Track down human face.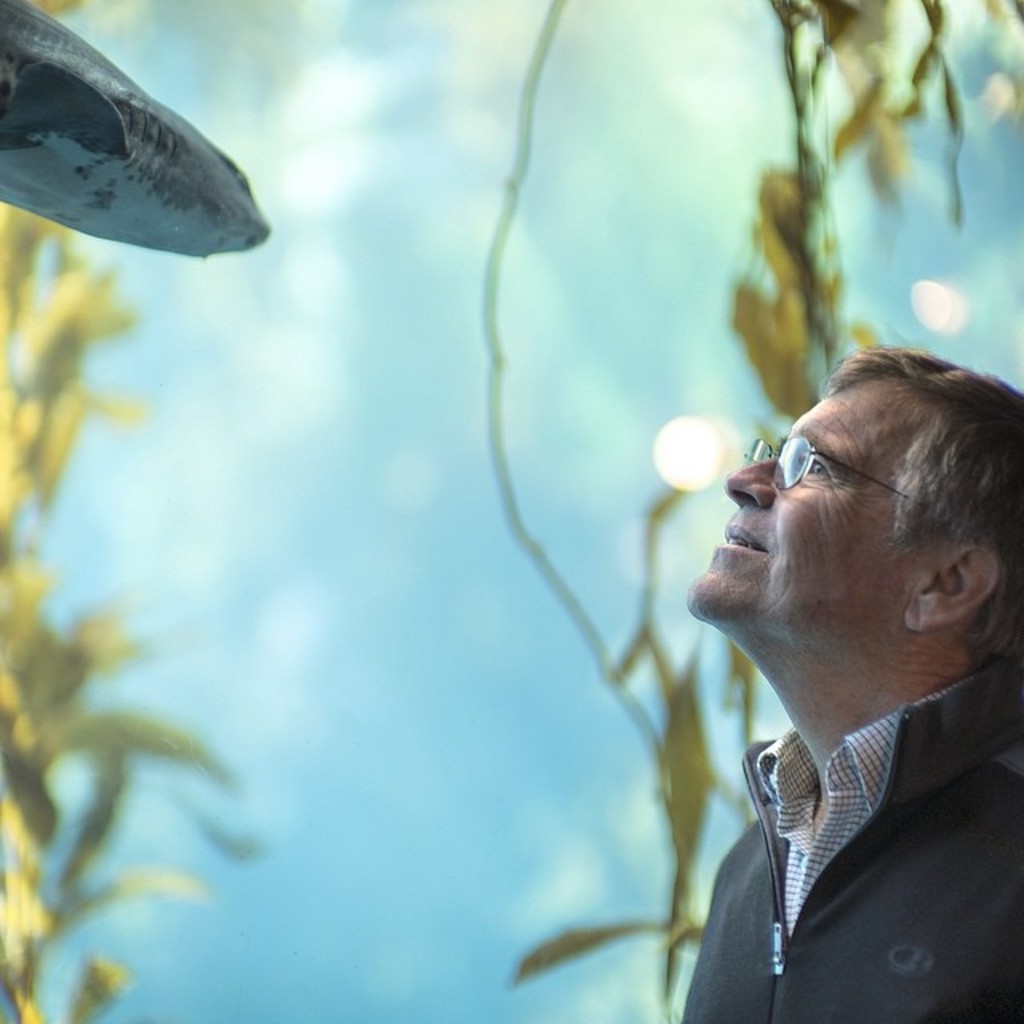
Tracked to crop(690, 386, 920, 619).
